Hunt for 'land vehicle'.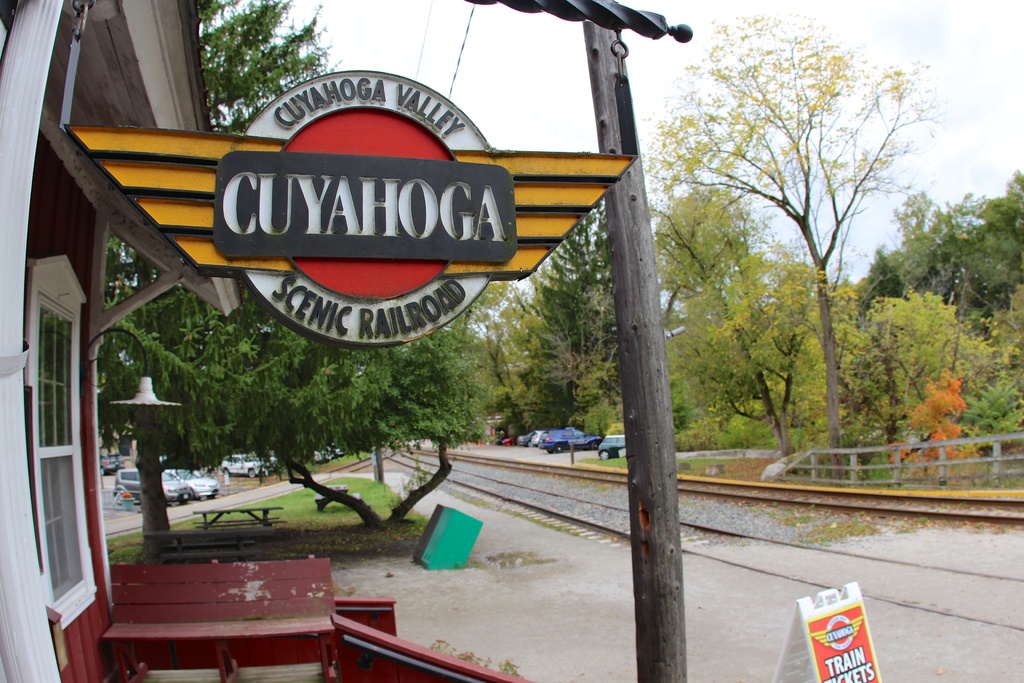
Hunted down at 596, 432, 626, 459.
